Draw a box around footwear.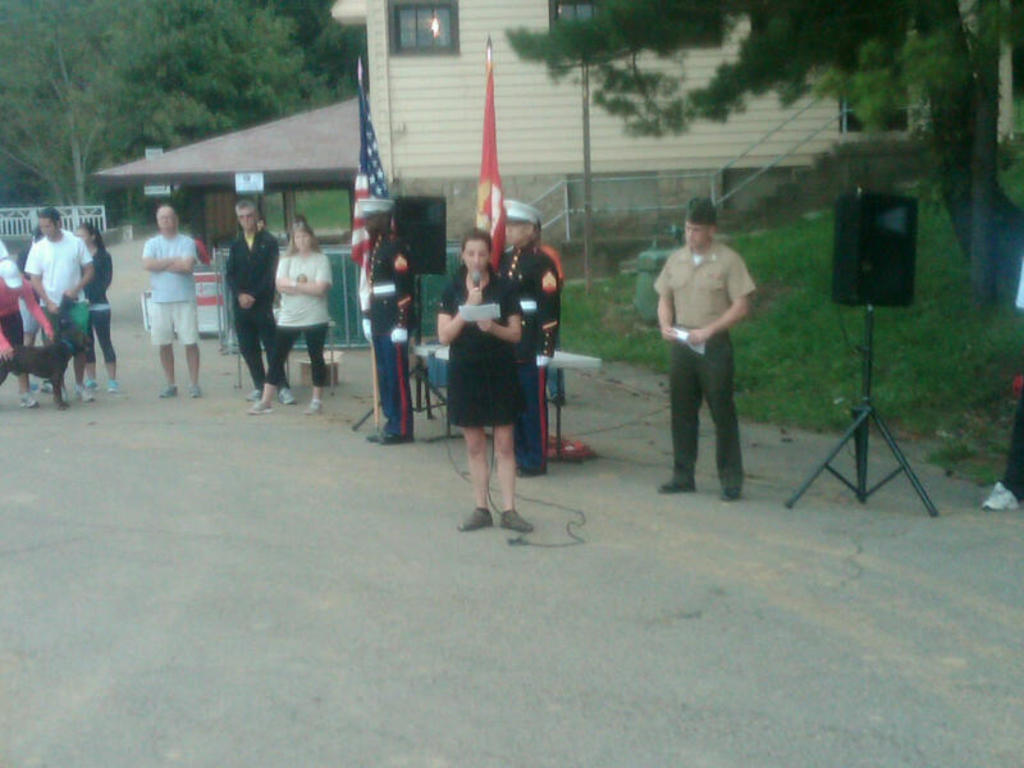
{"left": 654, "top": 481, "right": 695, "bottom": 492}.
